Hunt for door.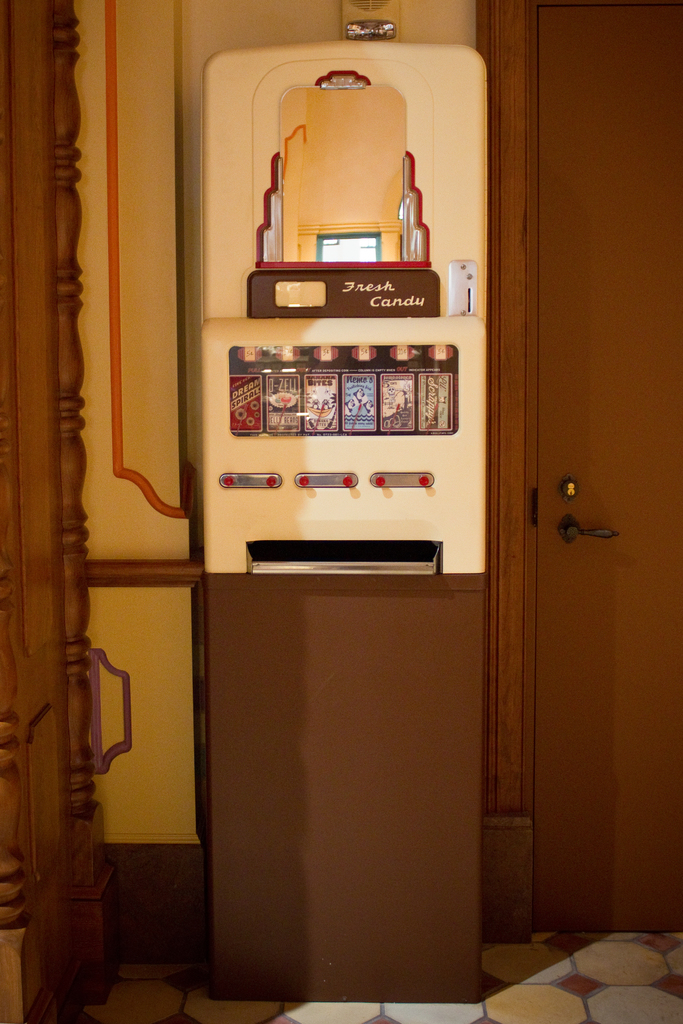
Hunted down at Rect(531, 0, 682, 932).
